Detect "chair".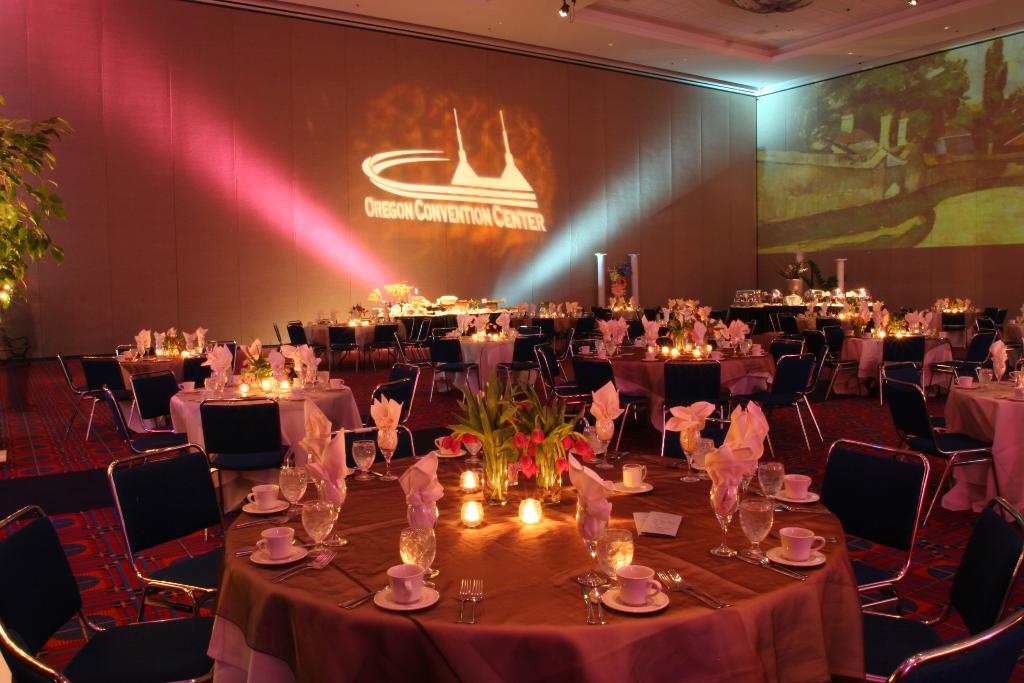
Detected at left=284, top=318, right=312, bottom=350.
